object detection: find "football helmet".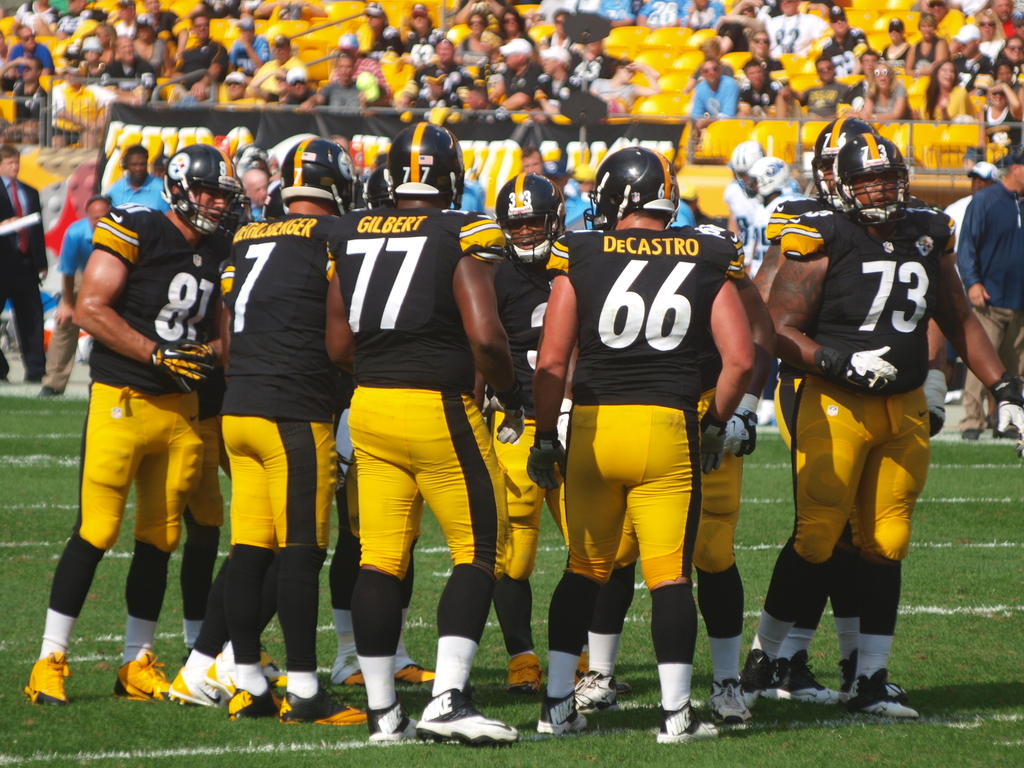
156,139,255,246.
